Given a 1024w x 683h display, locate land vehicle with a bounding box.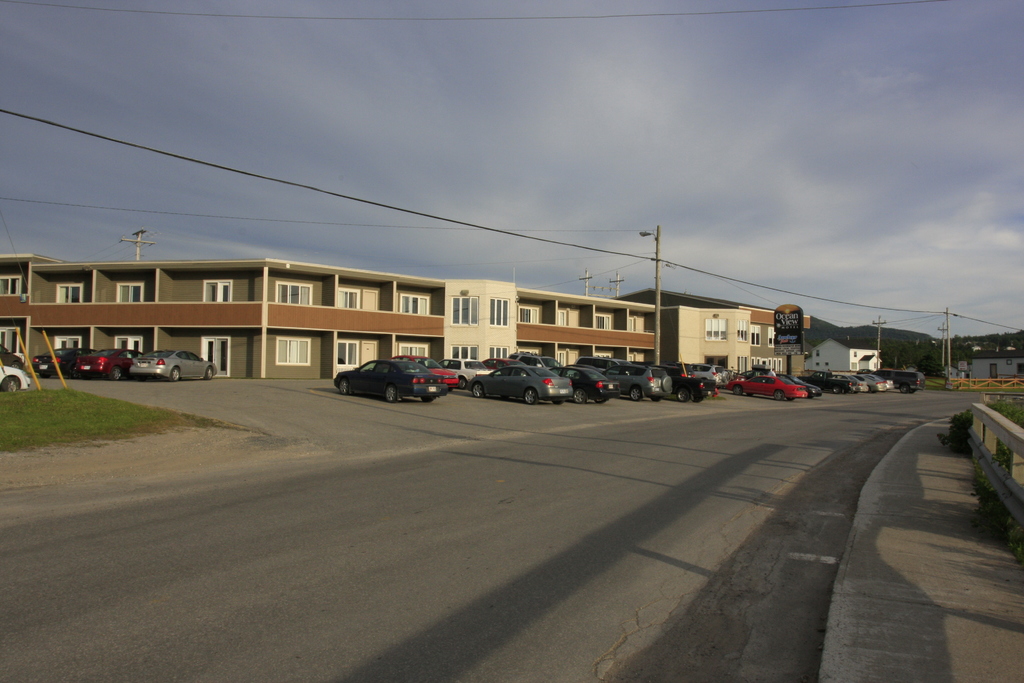
Located: rect(630, 358, 655, 367).
